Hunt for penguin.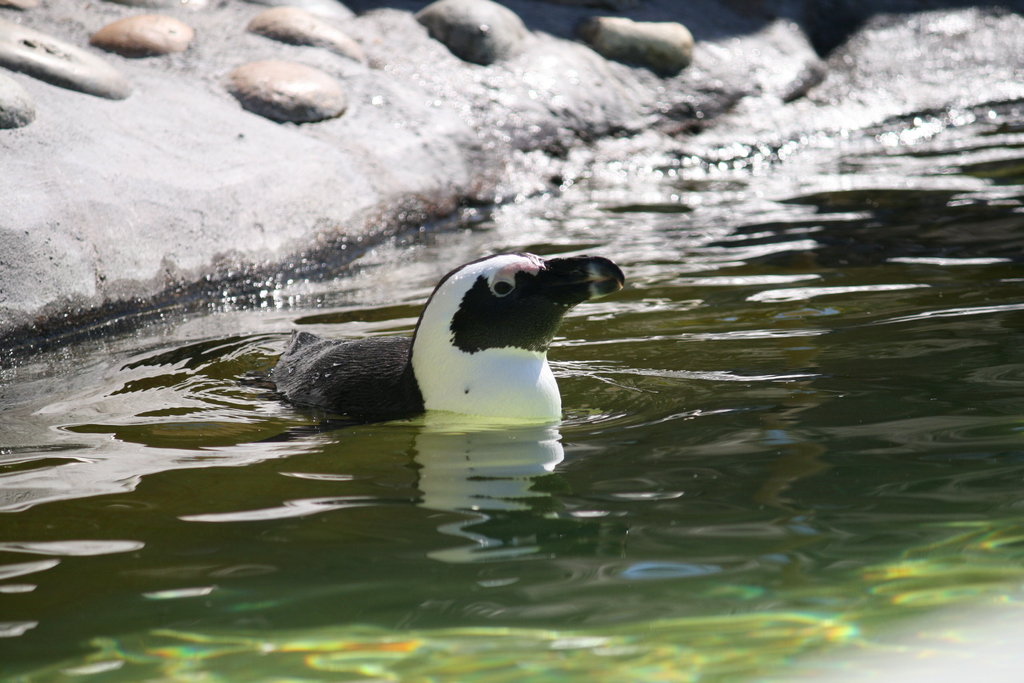
Hunted down at <bbox>269, 243, 624, 426</bbox>.
